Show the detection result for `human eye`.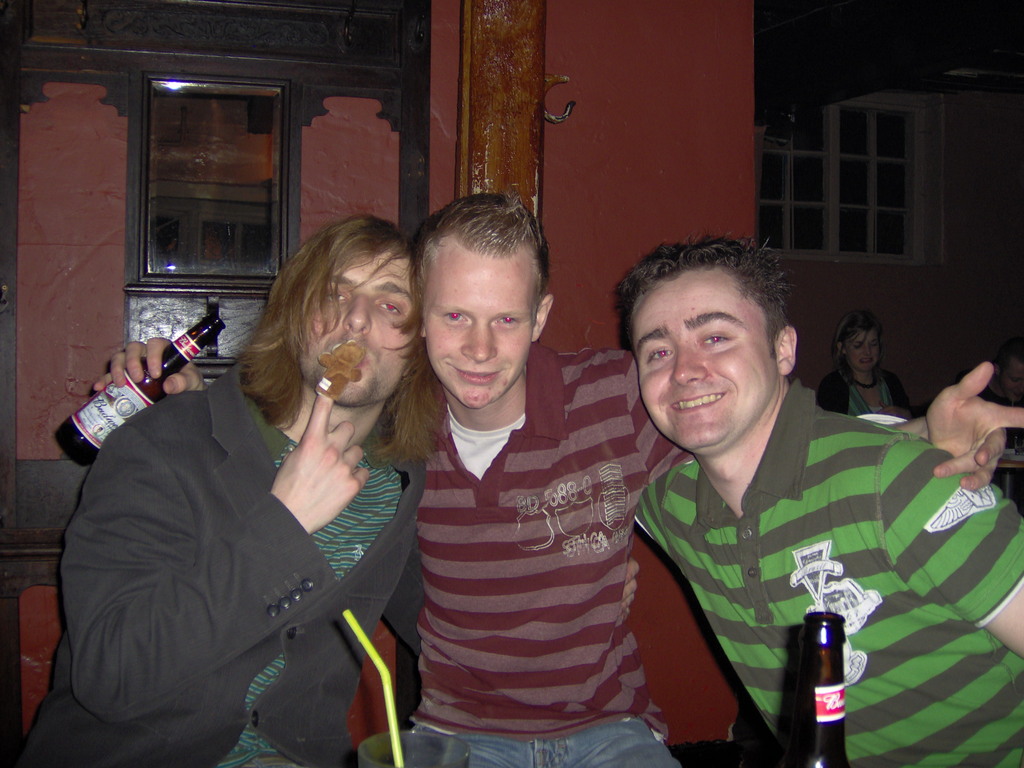
left=698, top=330, right=737, bottom=352.
